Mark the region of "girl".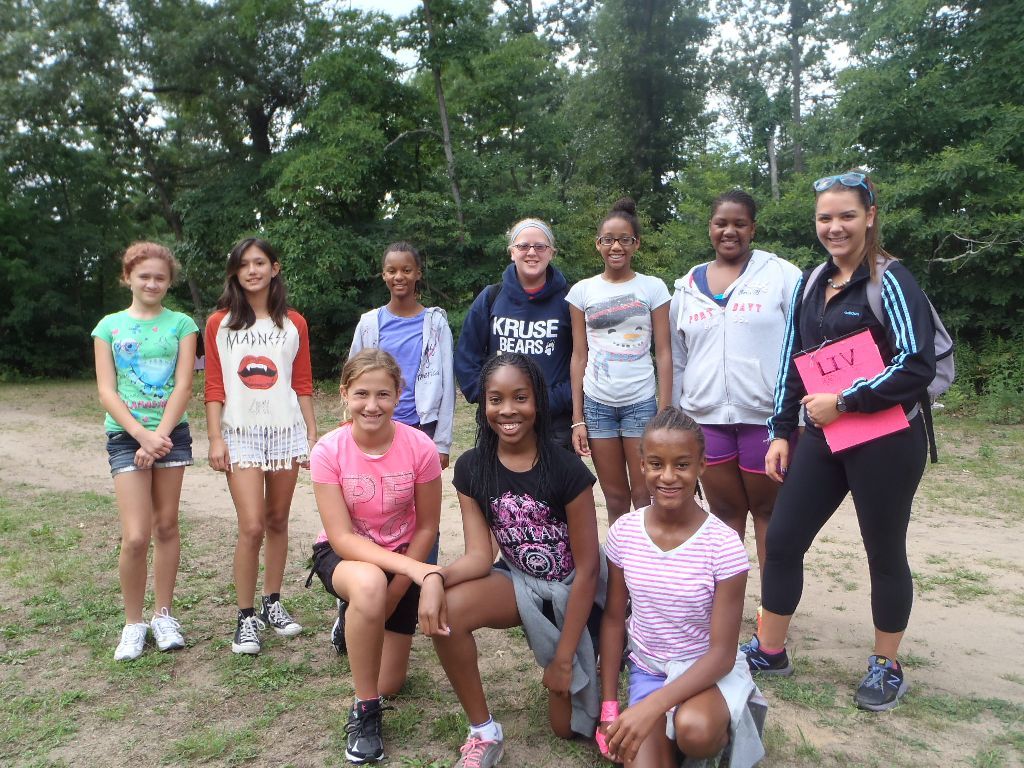
Region: {"x1": 347, "y1": 237, "x2": 455, "y2": 463}.
